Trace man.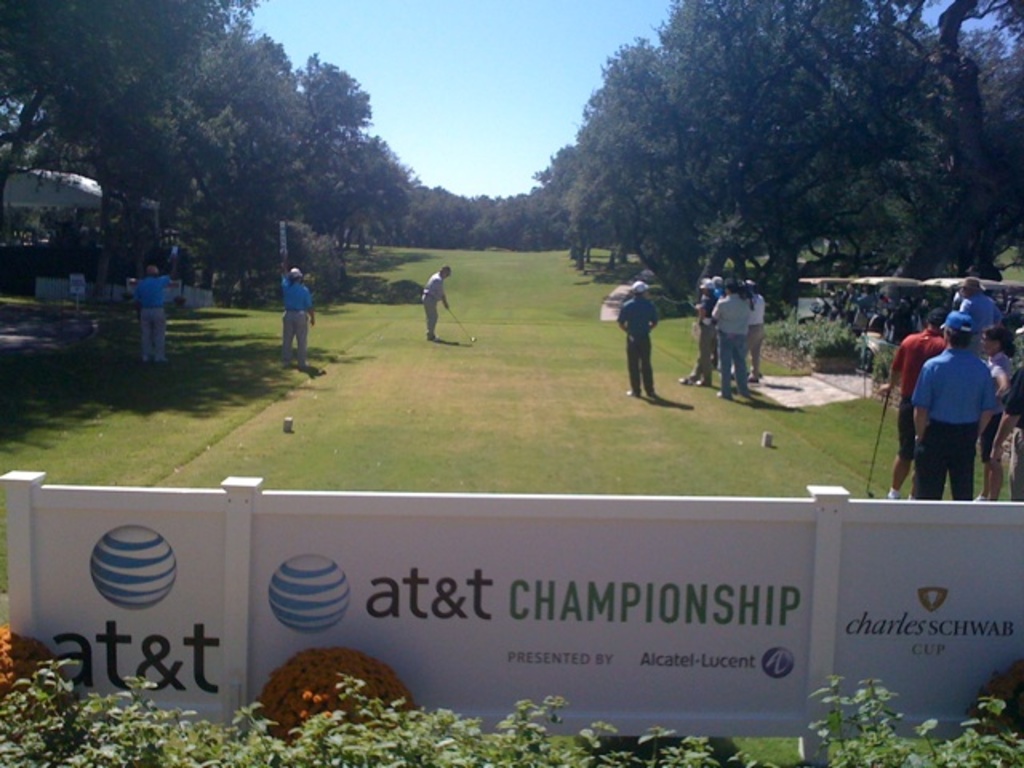
Traced to 618,280,661,398.
